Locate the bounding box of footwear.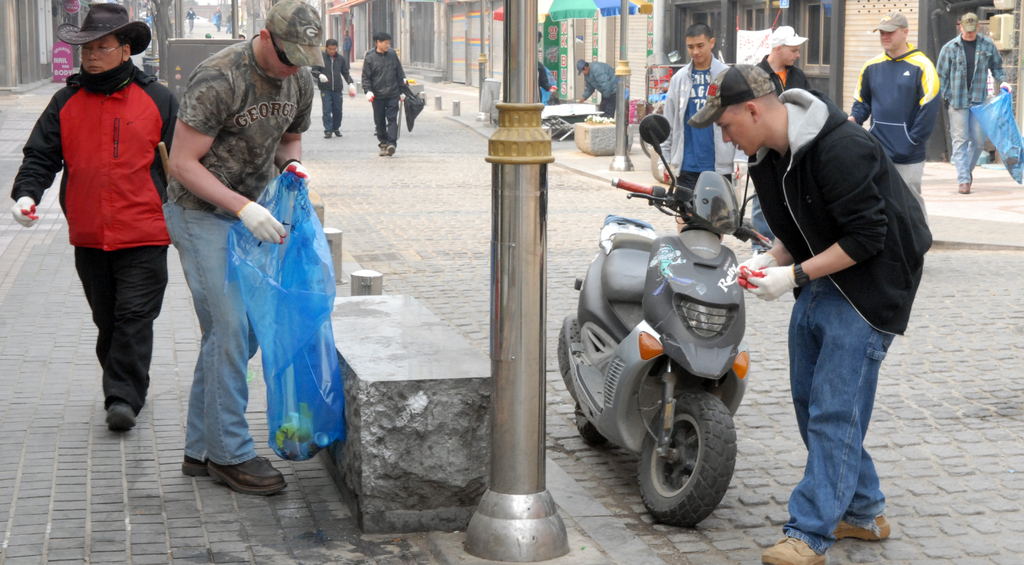
Bounding box: bbox=[381, 138, 396, 153].
